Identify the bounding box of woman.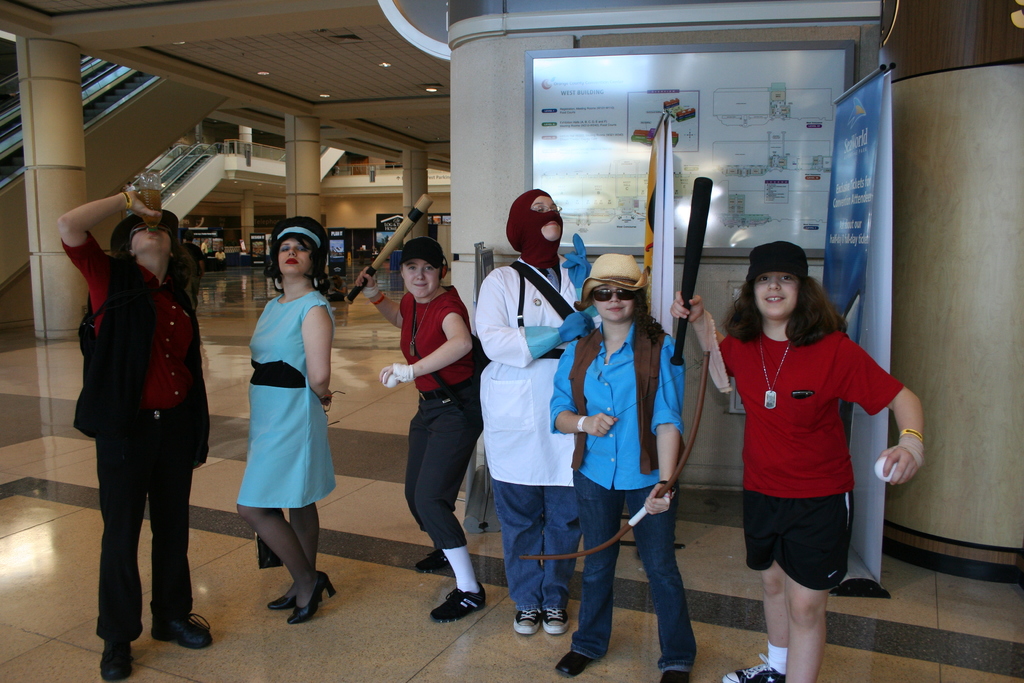
Rect(472, 185, 593, 636).
